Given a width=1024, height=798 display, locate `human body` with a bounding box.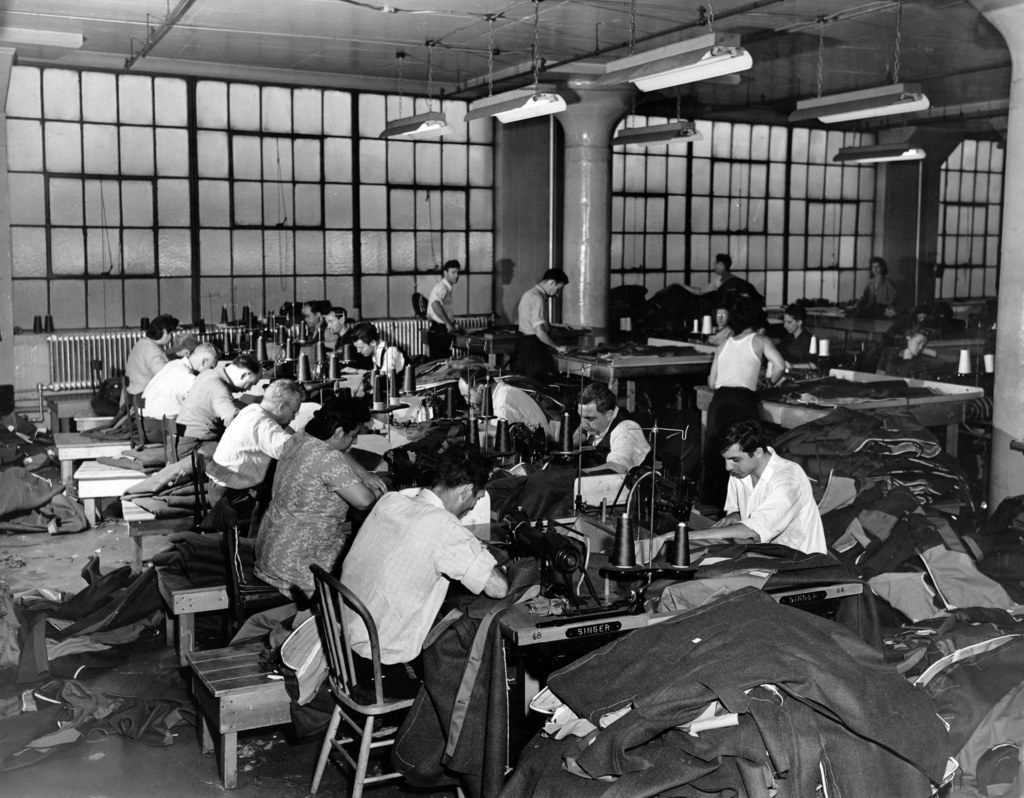
Located: <region>661, 448, 830, 557</region>.
